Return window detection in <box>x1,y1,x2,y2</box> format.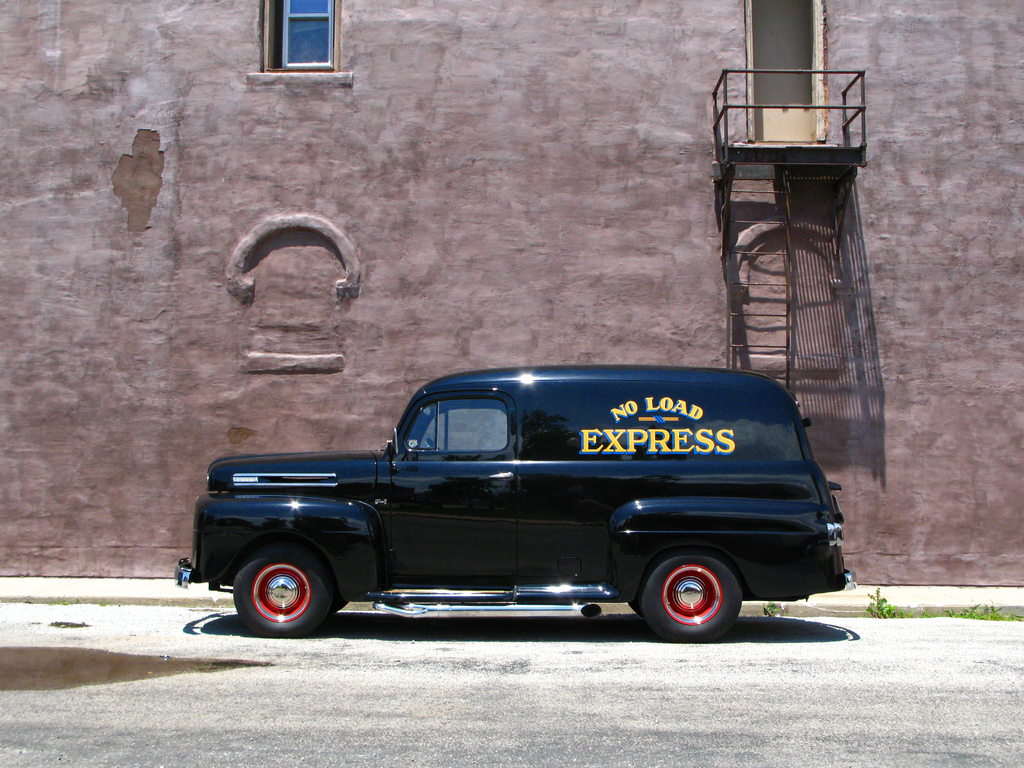
<box>746,0,822,143</box>.
